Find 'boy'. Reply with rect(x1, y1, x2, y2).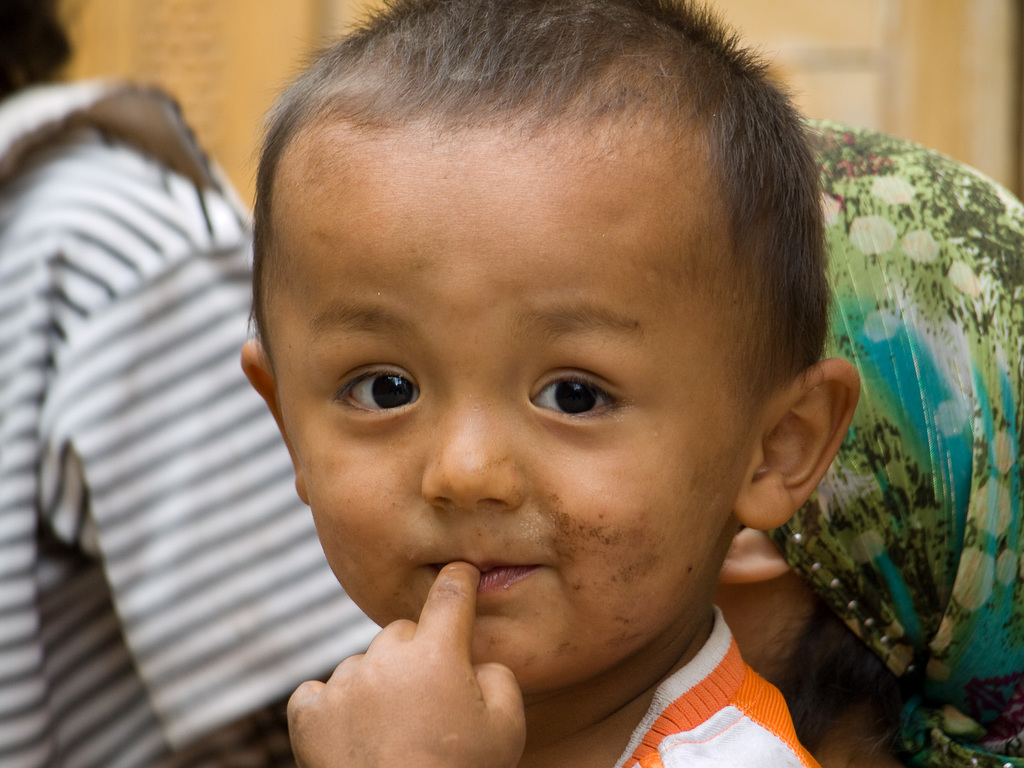
rect(140, 0, 932, 767).
